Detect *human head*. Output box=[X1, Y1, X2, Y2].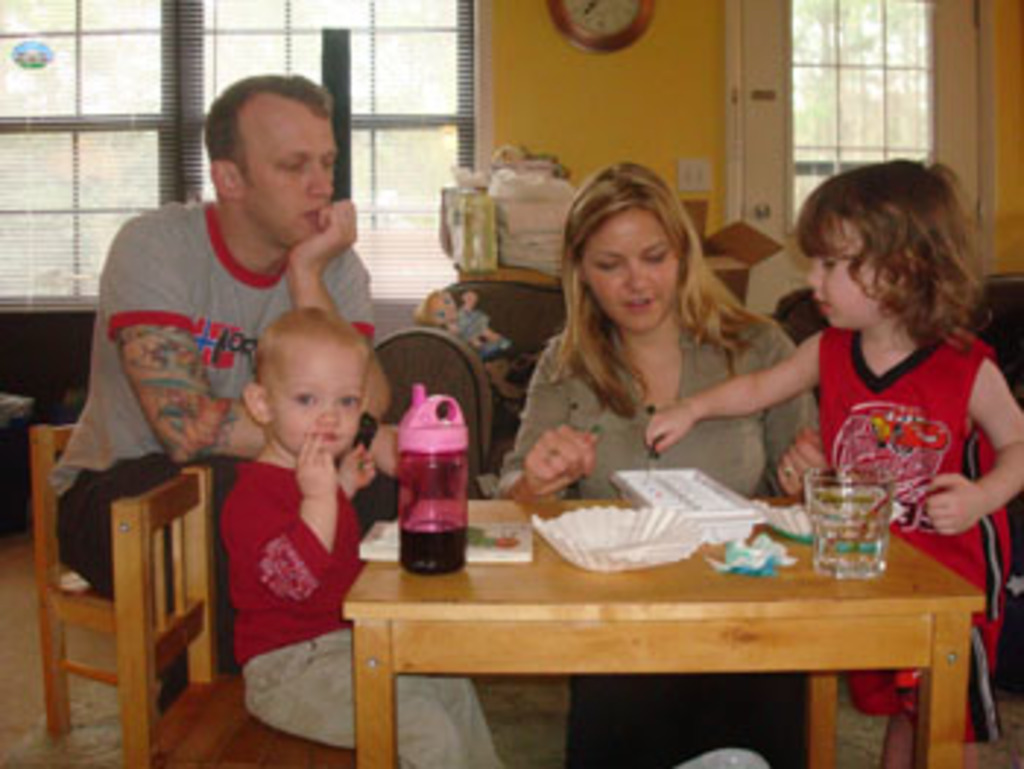
box=[184, 73, 345, 234].
